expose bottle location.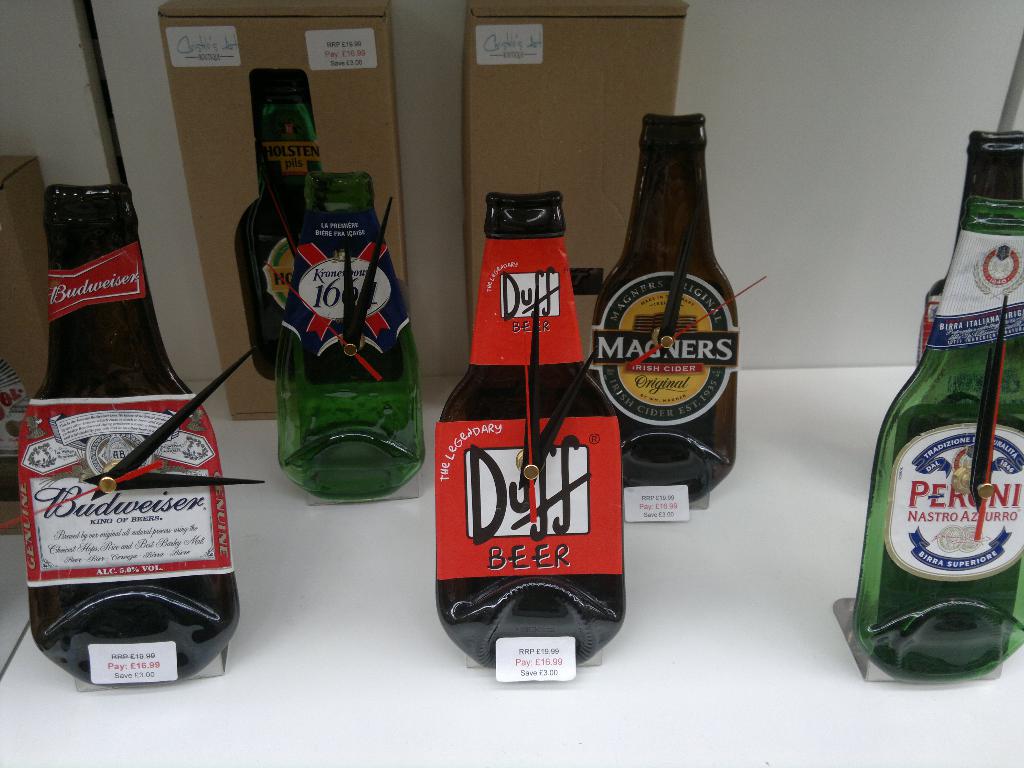
Exposed at <bbox>426, 195, 635, 679</bbox>.
